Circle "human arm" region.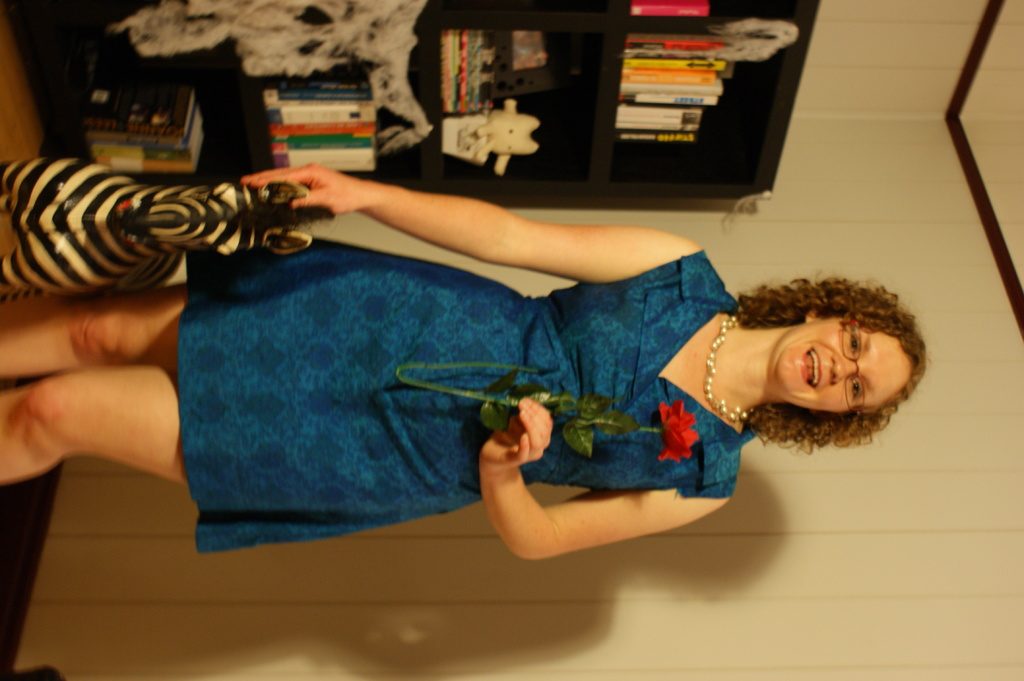
Region: 242:161:703:281.
